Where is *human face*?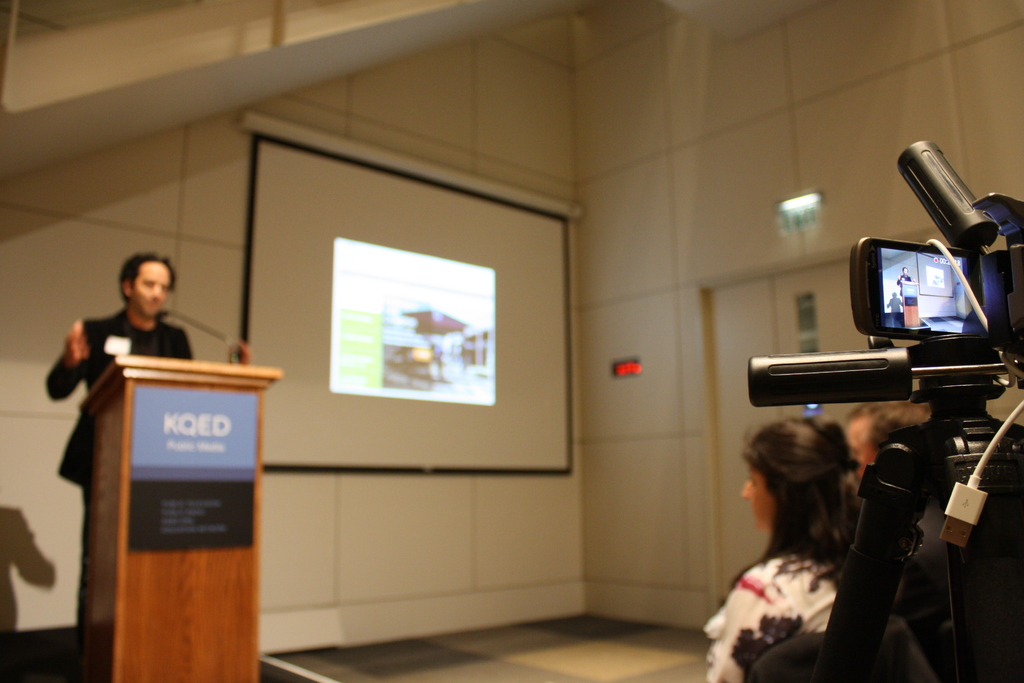
box(740, 460, 776, 533).
